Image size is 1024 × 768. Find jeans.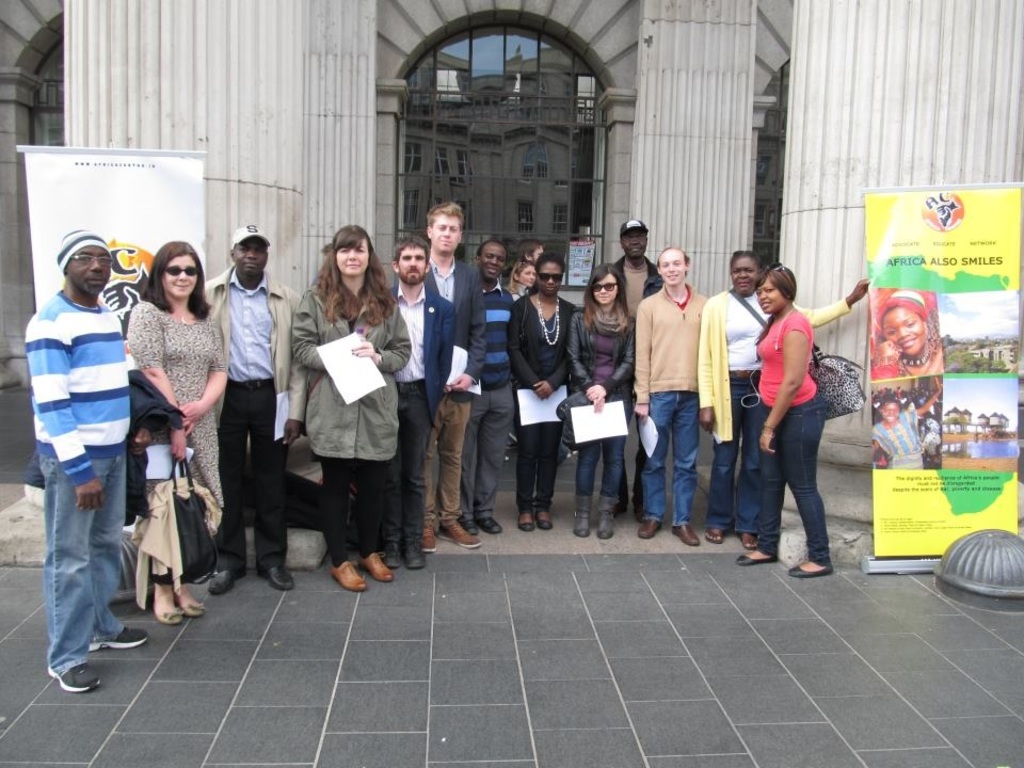
{"x1": 642, "y1": 393, "x2": 700, "y2": 522}.
